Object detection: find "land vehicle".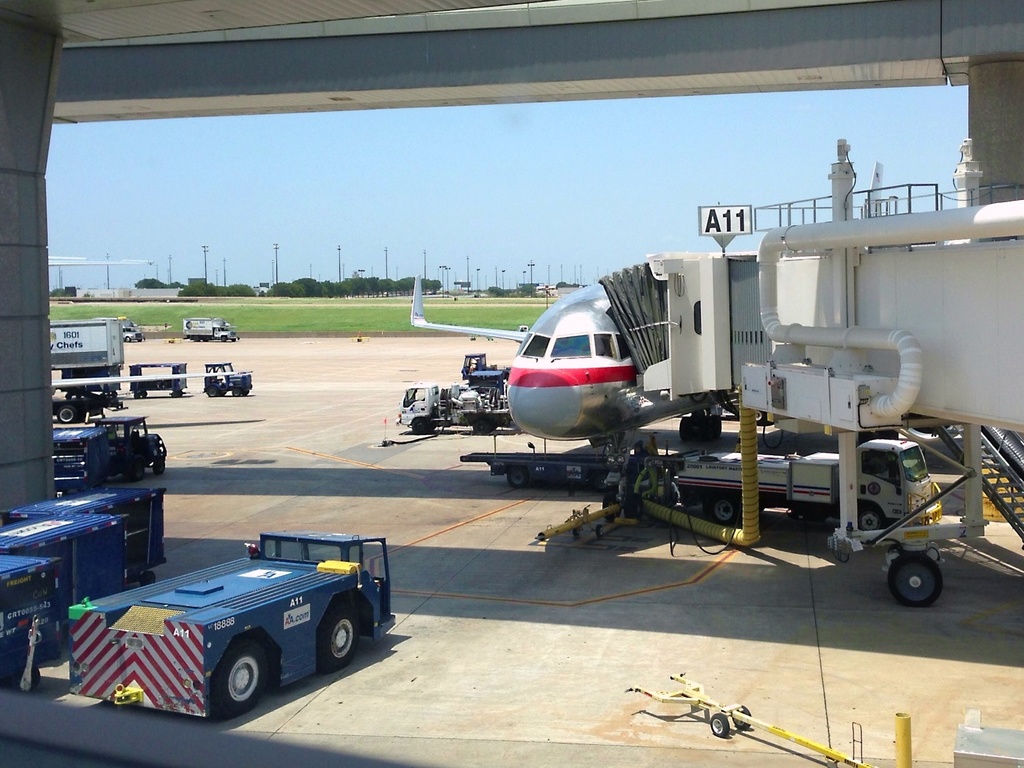
bbox=(50, 369, 232, 429).
